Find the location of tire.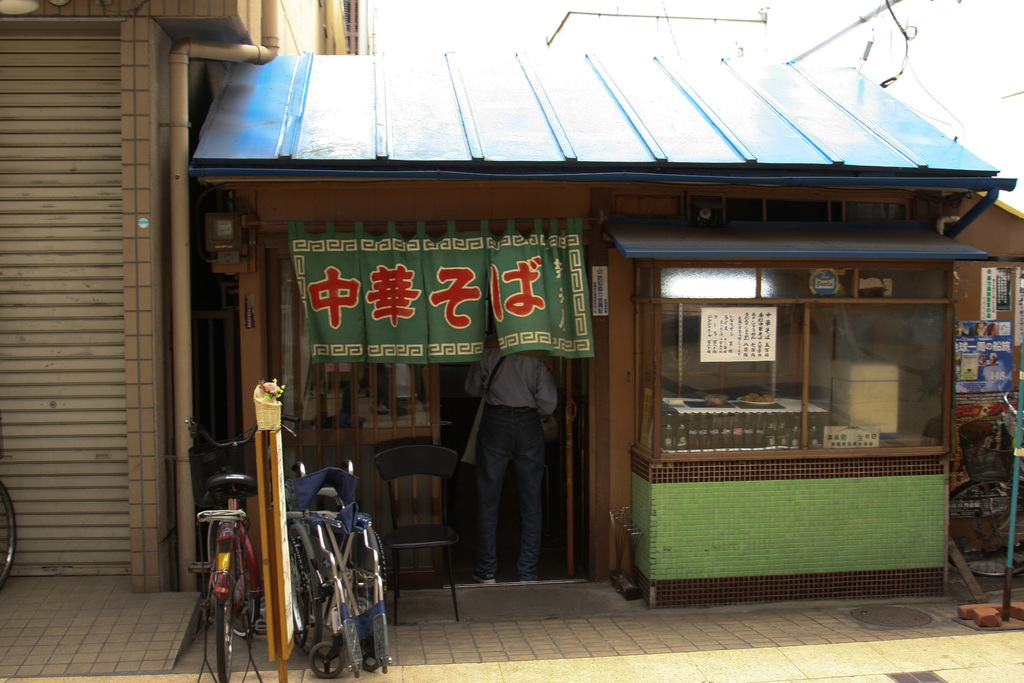
Location: (310, 641, 344, 679).
